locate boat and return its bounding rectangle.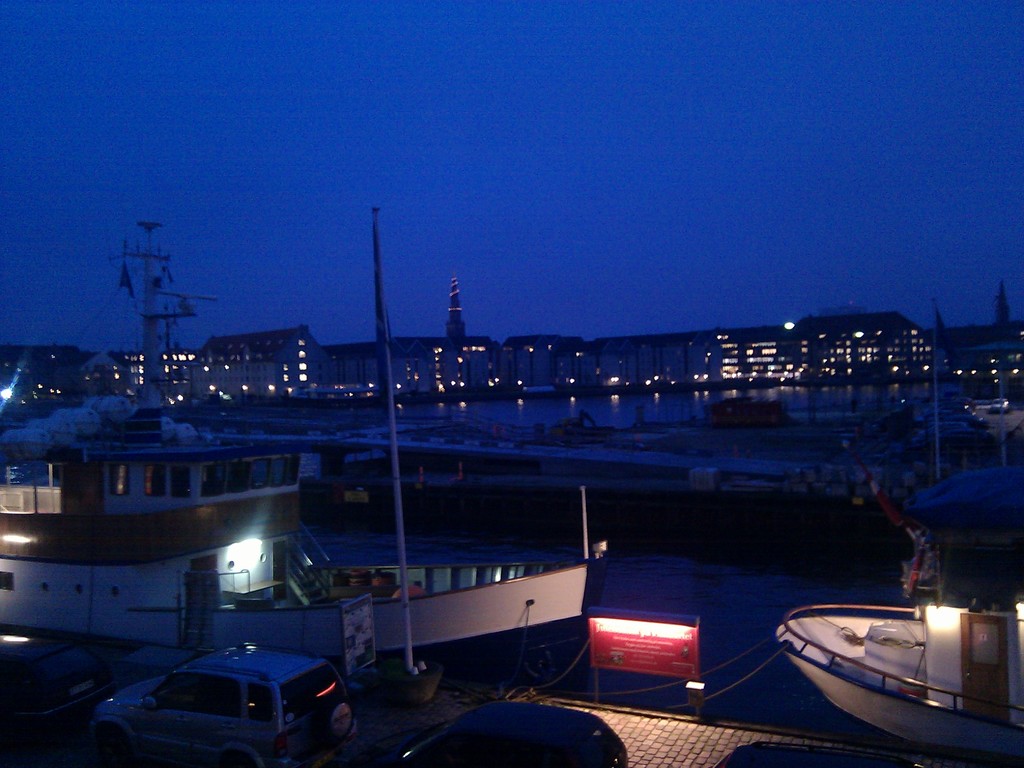
l=765, t=516, r=1023, b=765.
